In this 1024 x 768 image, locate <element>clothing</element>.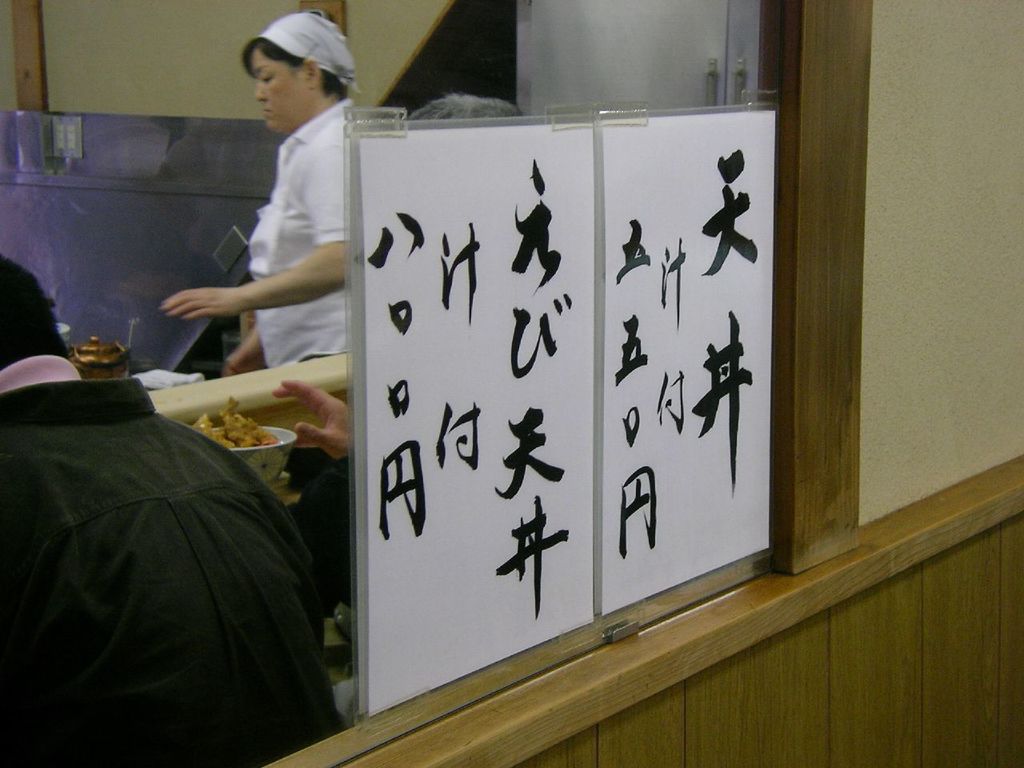
Bounding box: BBox(0, 322, 355, 767).
